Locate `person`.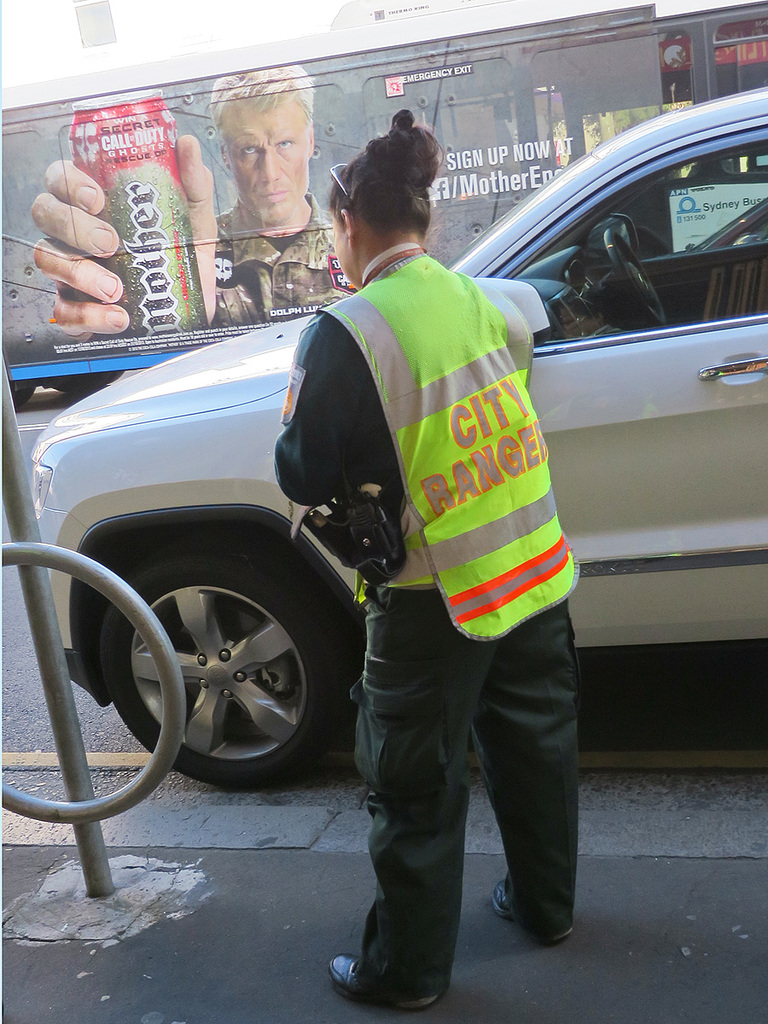
Bounding box: locate(270, 136, 601, 914).
